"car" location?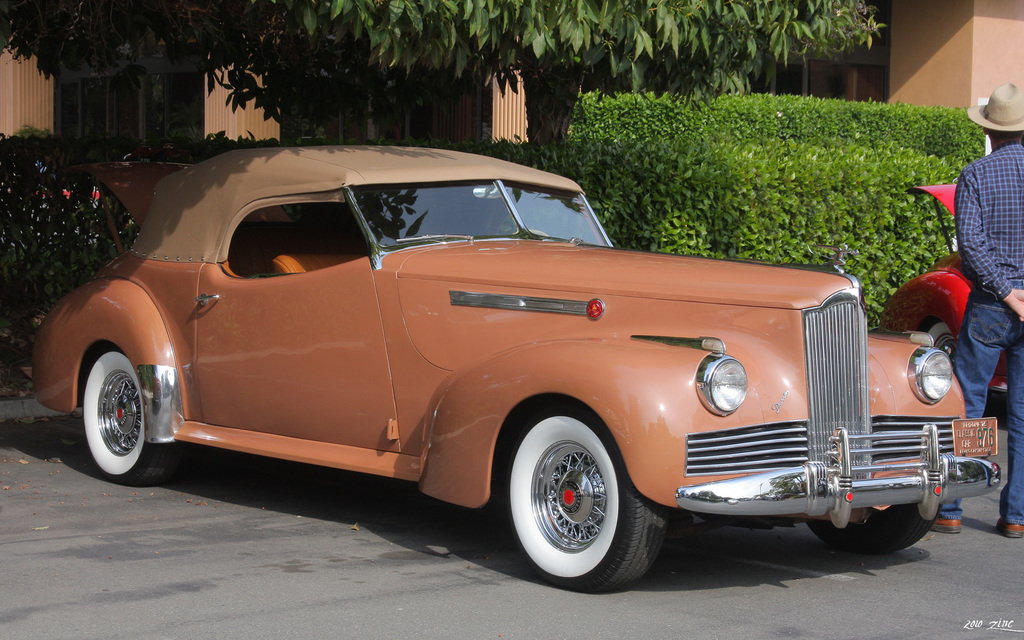
31/138/997/593
